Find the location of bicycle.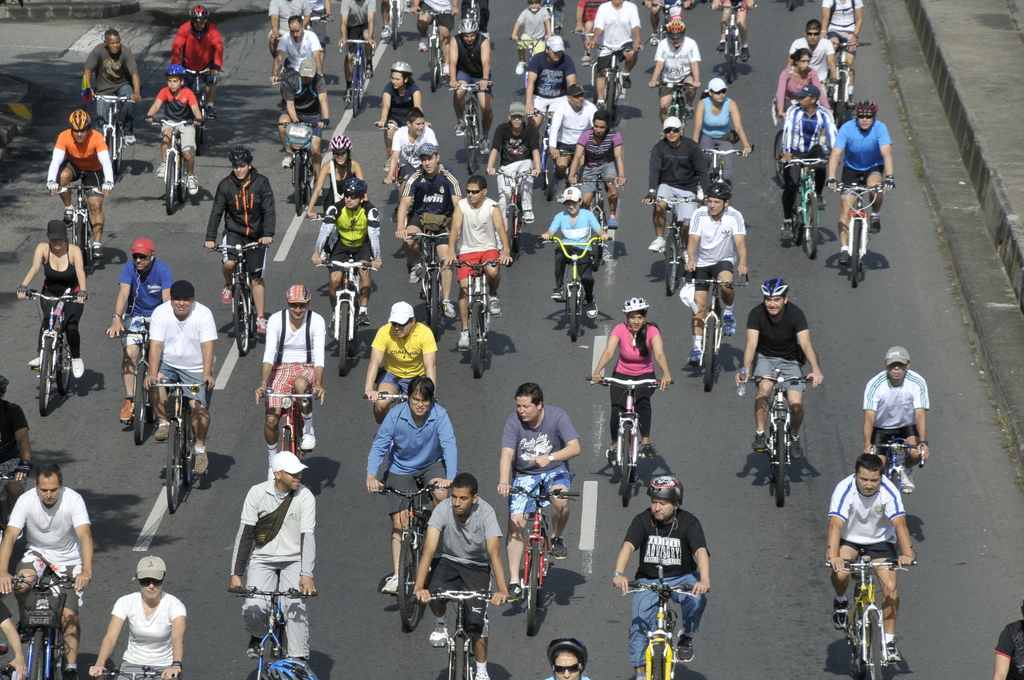
Location: 383, 0, 412, 44.
